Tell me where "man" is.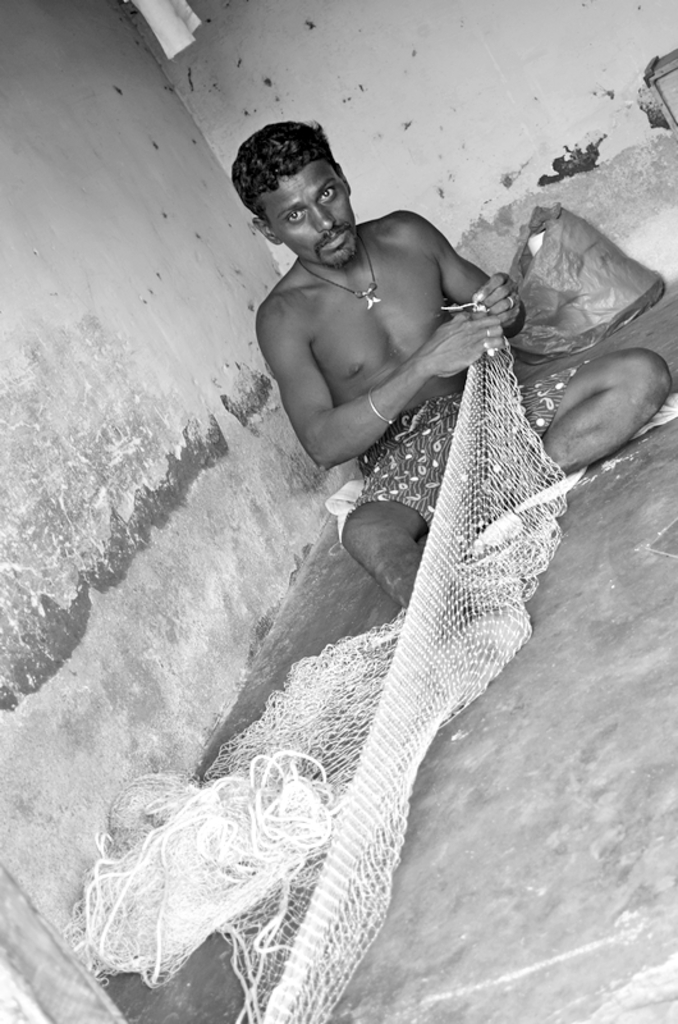
"man" is at region(244, 124, 578, 881).
